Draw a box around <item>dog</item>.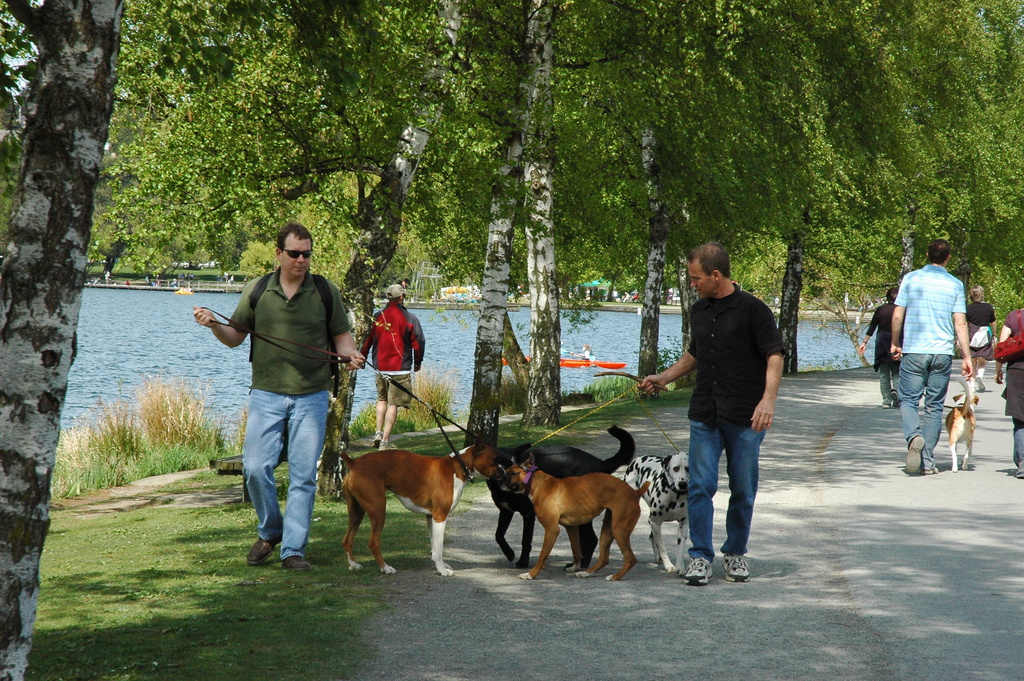
(x1=943, y1=374, x2=980, y2=472).
